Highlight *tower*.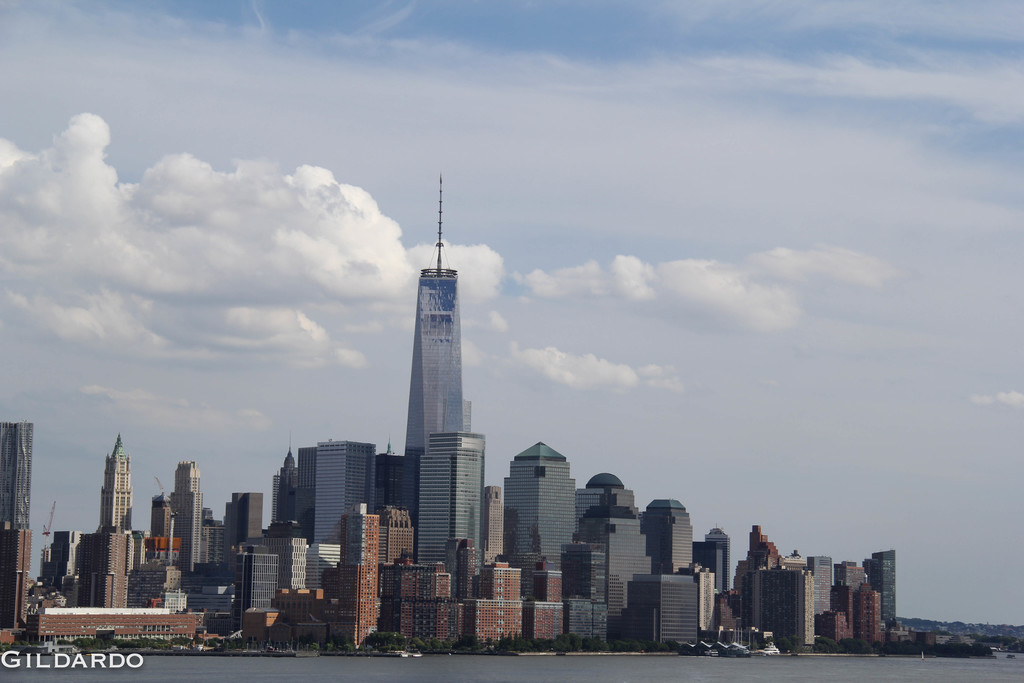
Highlighted region: <region>397, 172, 470, 563</region>.
